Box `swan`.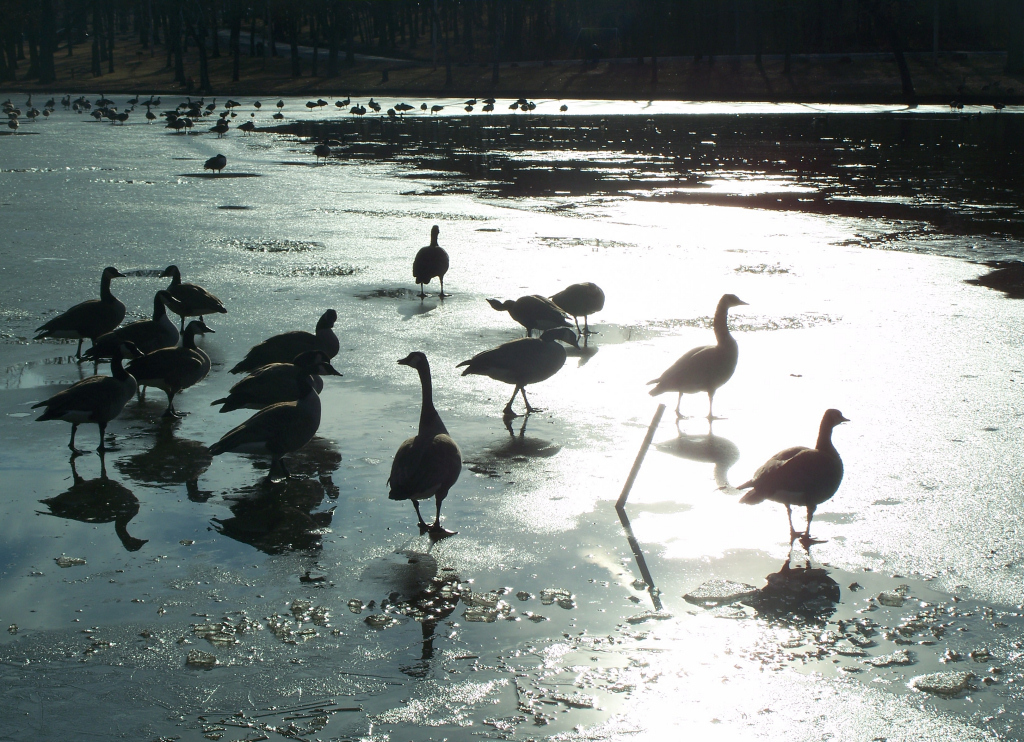
bbox(393, 103, 398, 112).
